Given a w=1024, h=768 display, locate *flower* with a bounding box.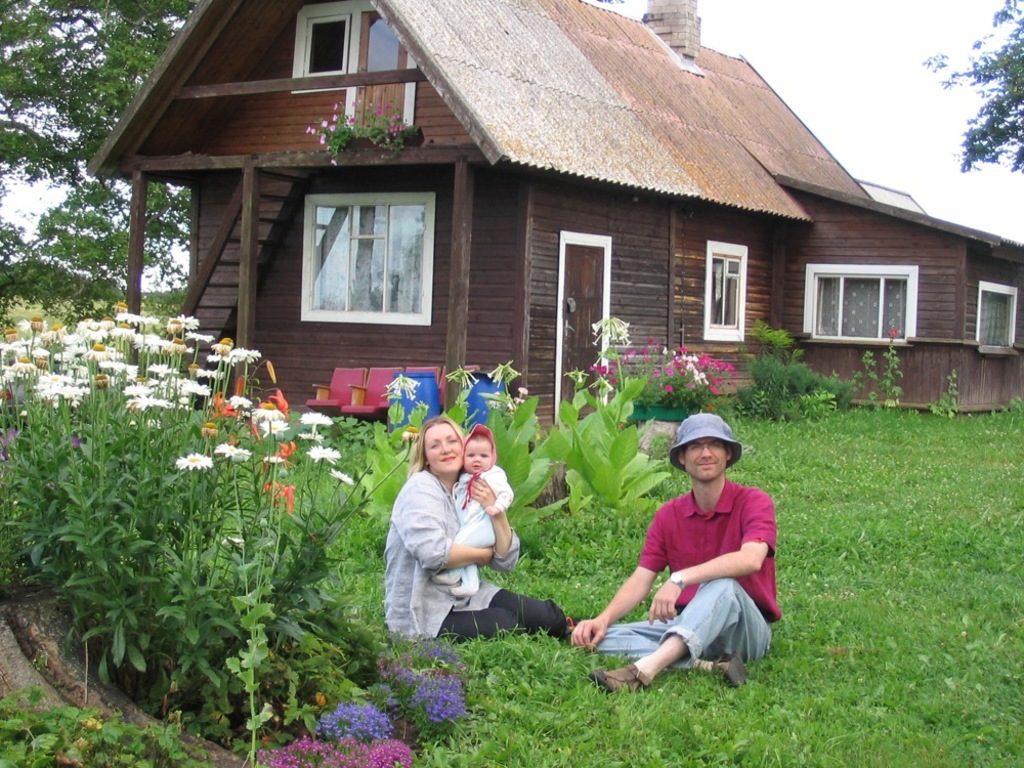
Located: detection(332, 103, 341, 109).
